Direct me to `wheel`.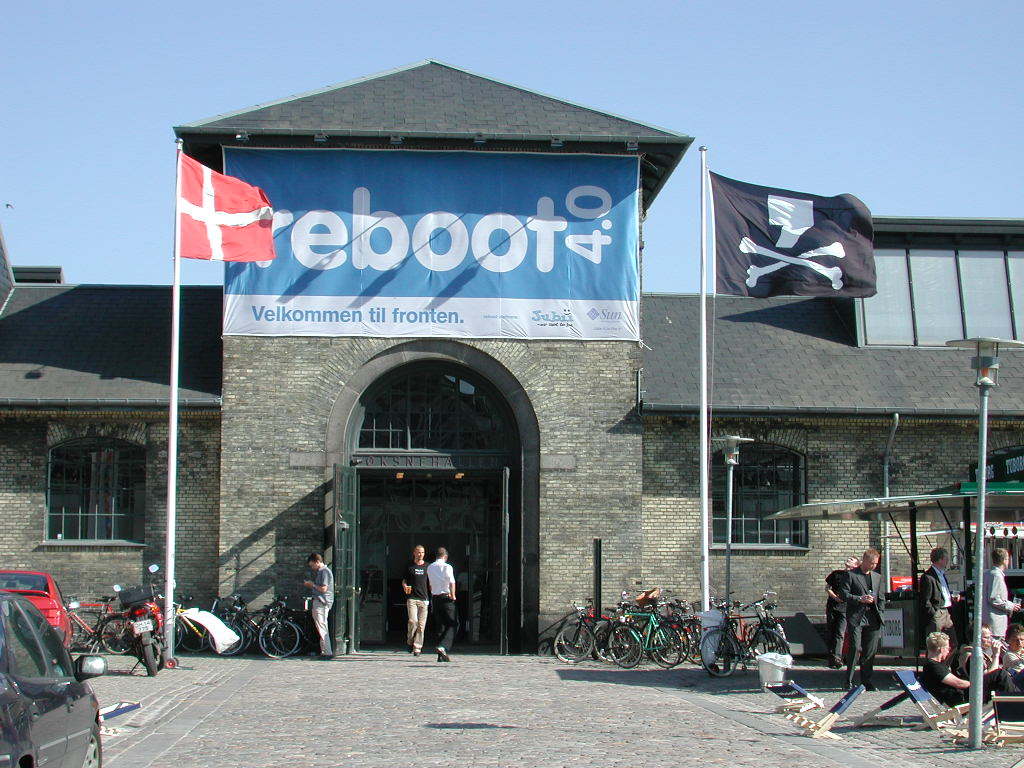
Direction: l=139, t=641, r=164, b=669.
